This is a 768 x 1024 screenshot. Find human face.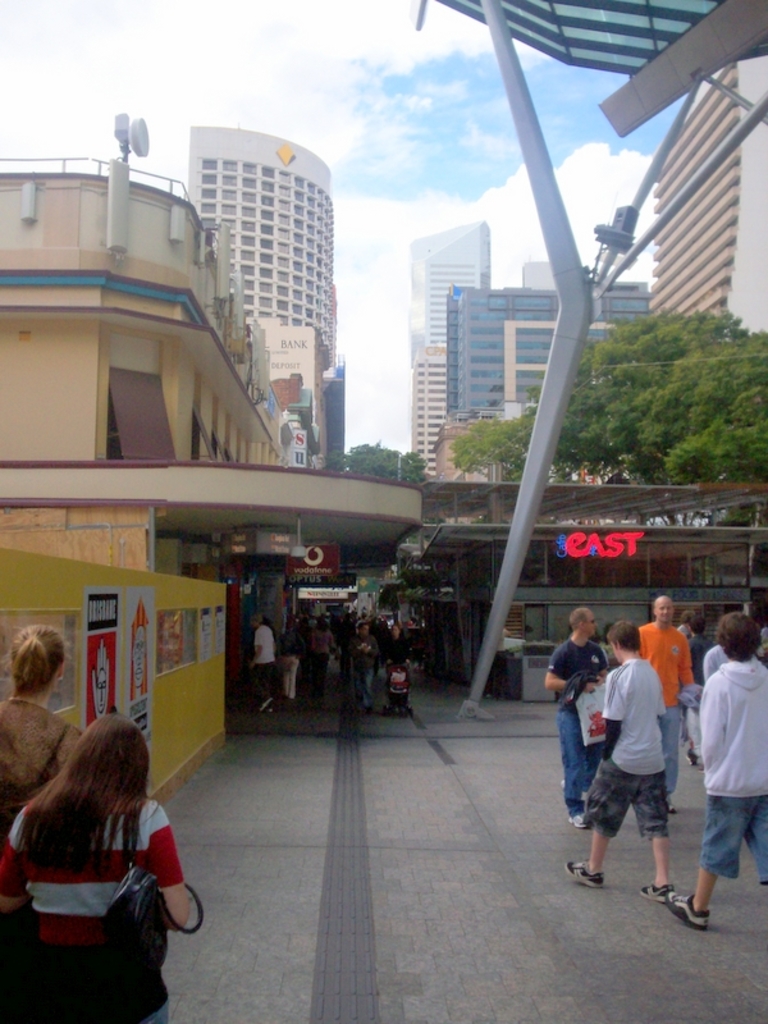
Bounding box: region(659, 604, 669, 625).
